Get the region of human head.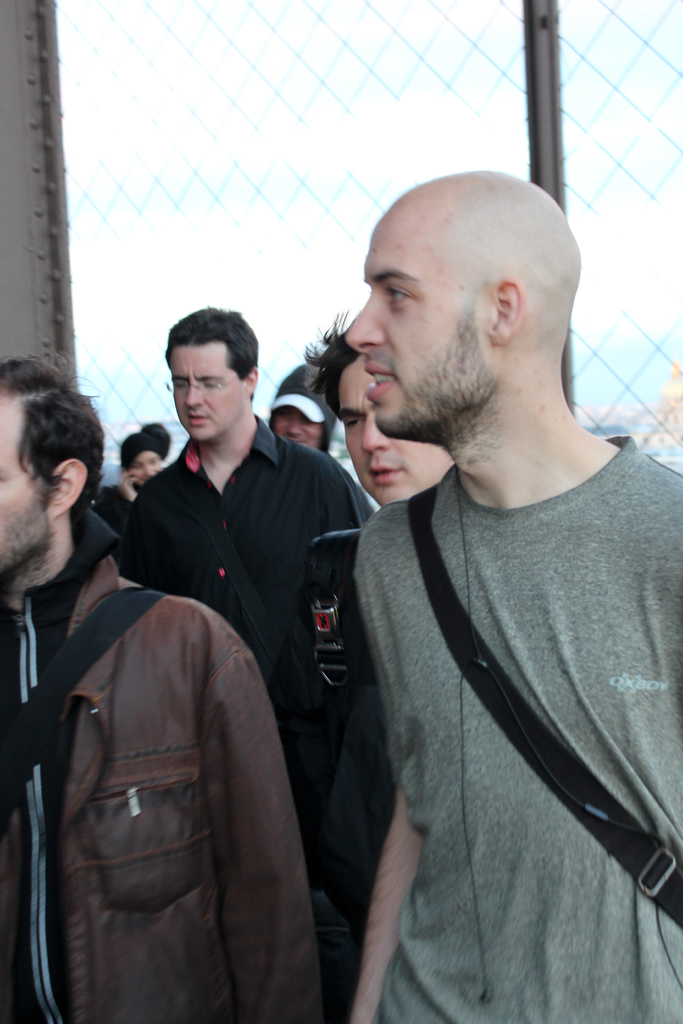
<bbox>115, 435, 159, 483</bbox>.
